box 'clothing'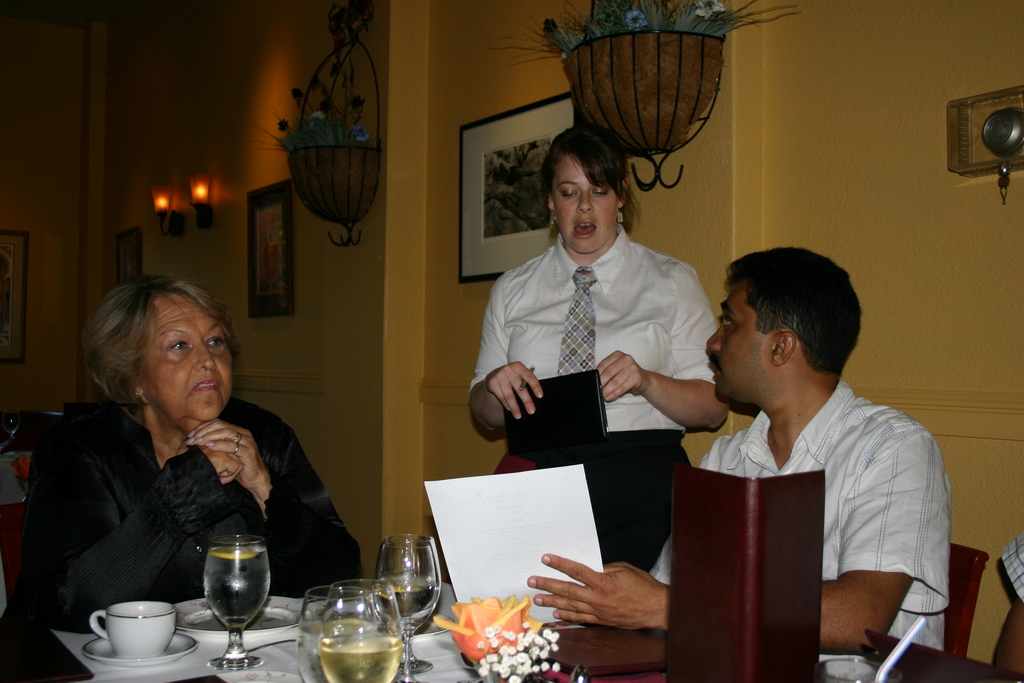
650/377/953/682
